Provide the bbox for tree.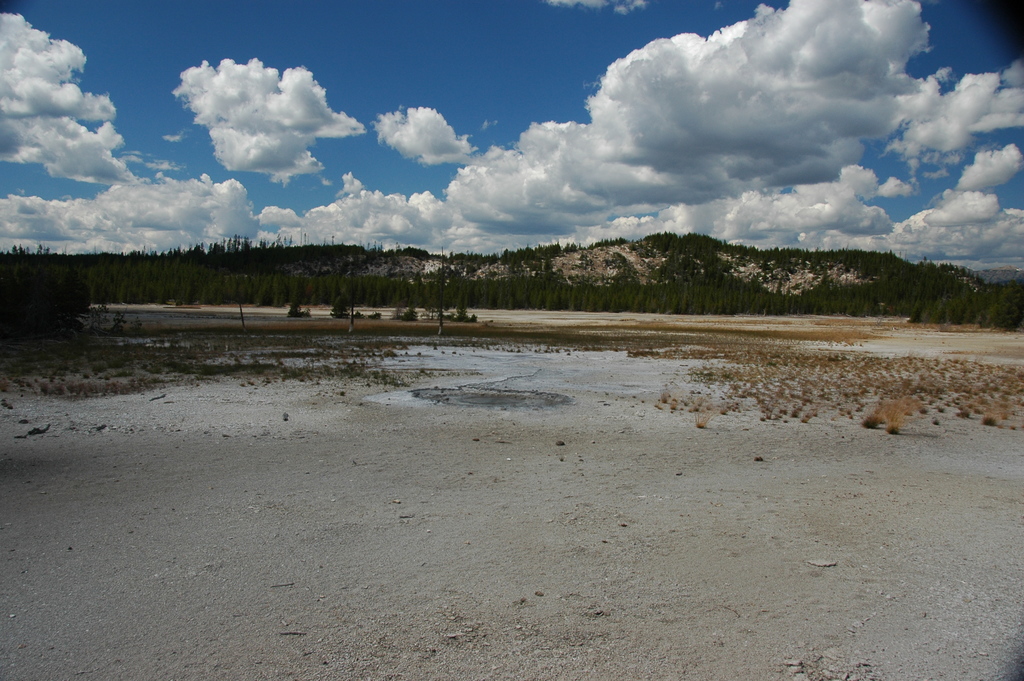
x1=0 y1=234 x2=1023 y2=329.
